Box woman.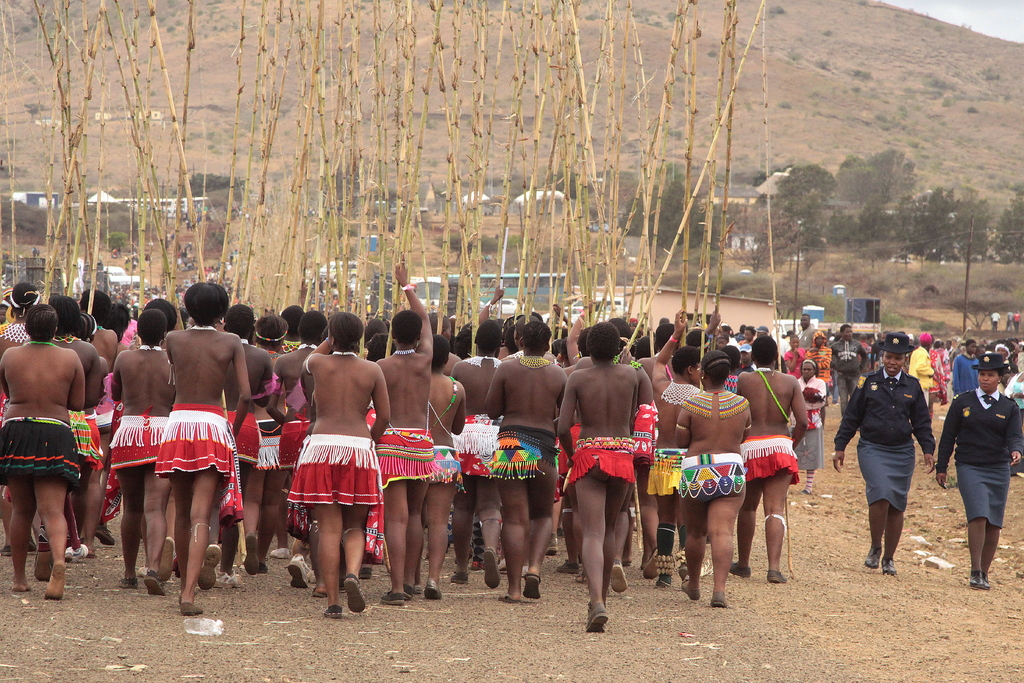
(left=984, top=350, right=1014, bottom=398).
